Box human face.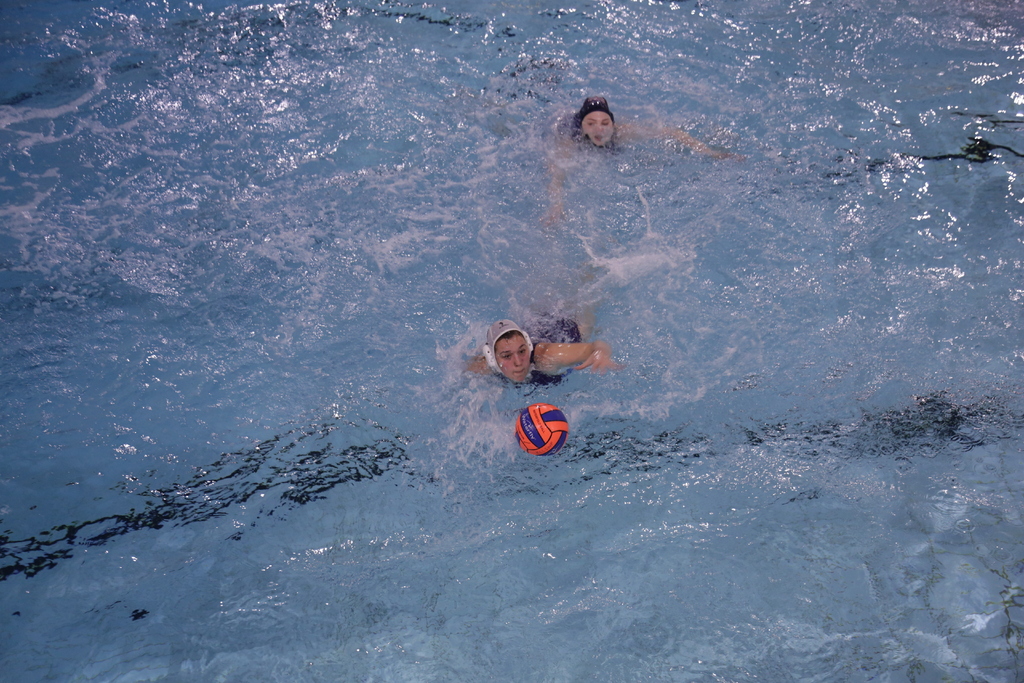
<region>497, 333, 533, 378</region>.
